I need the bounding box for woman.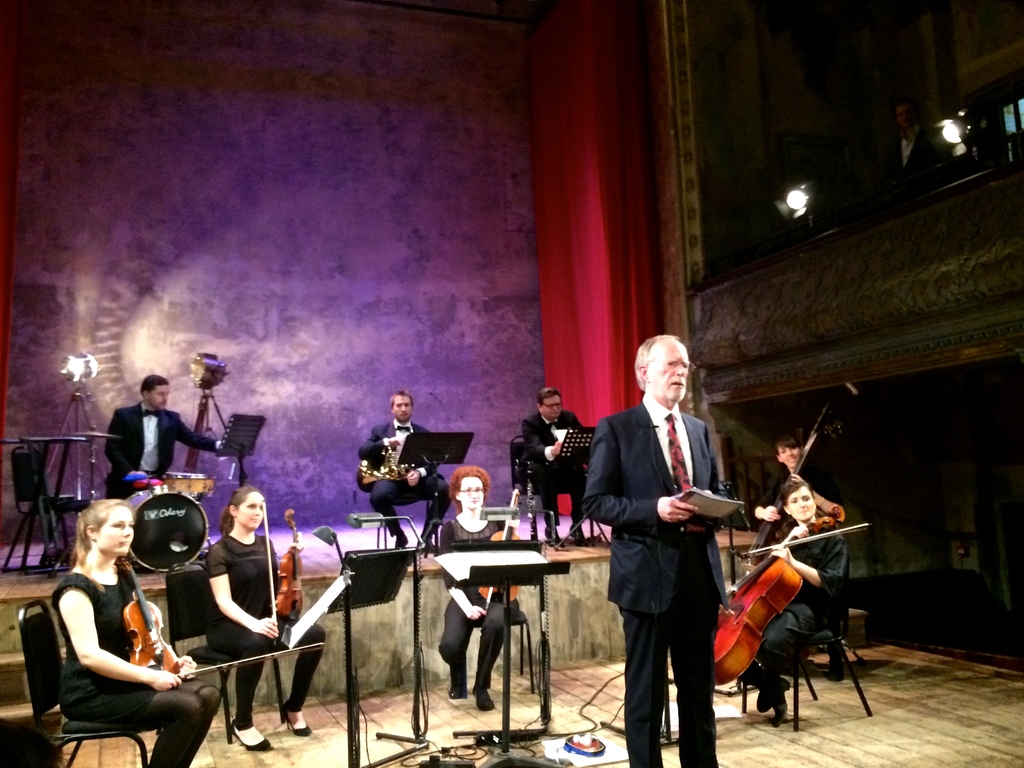
Here it is: <box>35,485,198,766</box>.
